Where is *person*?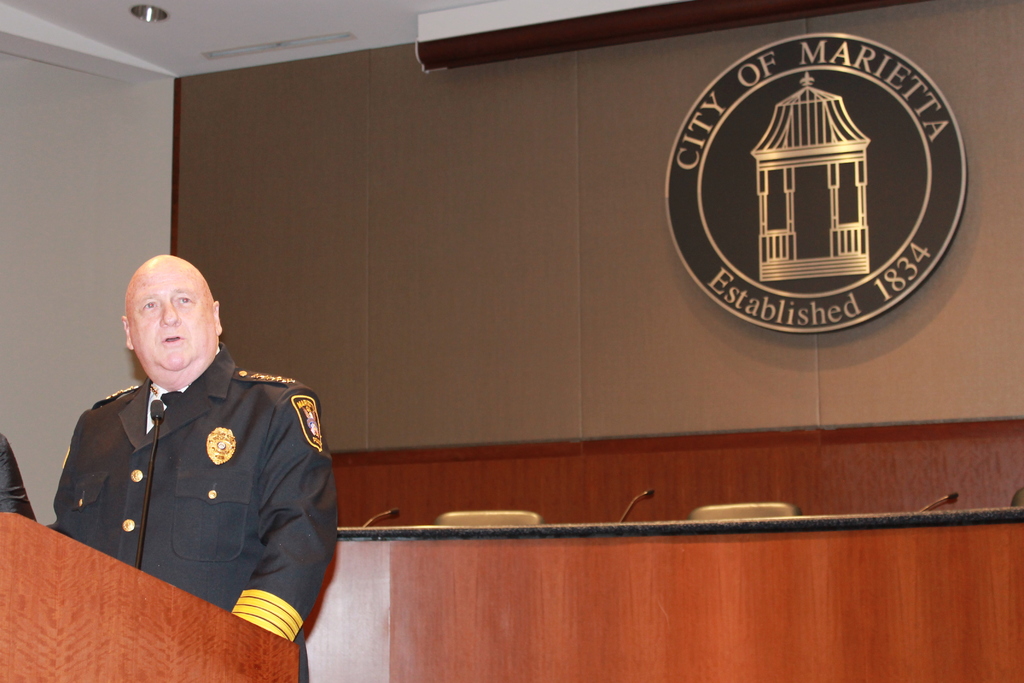
<bbox>64, 250, 336, 666</bbox>.
